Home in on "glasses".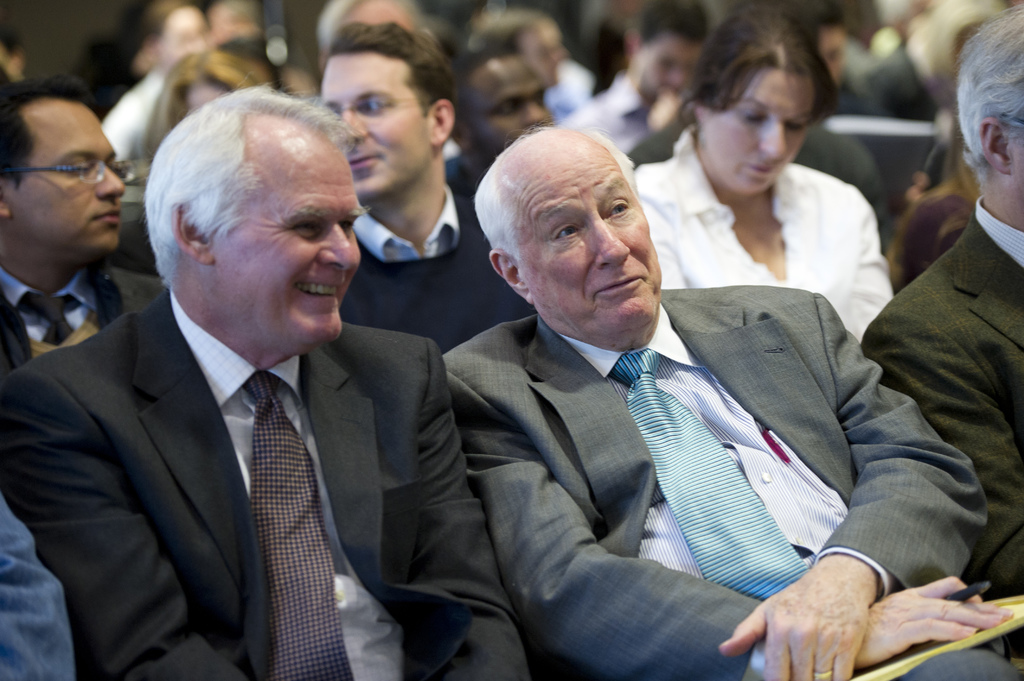
Homed in at crop(327, 97, 438, 122).
